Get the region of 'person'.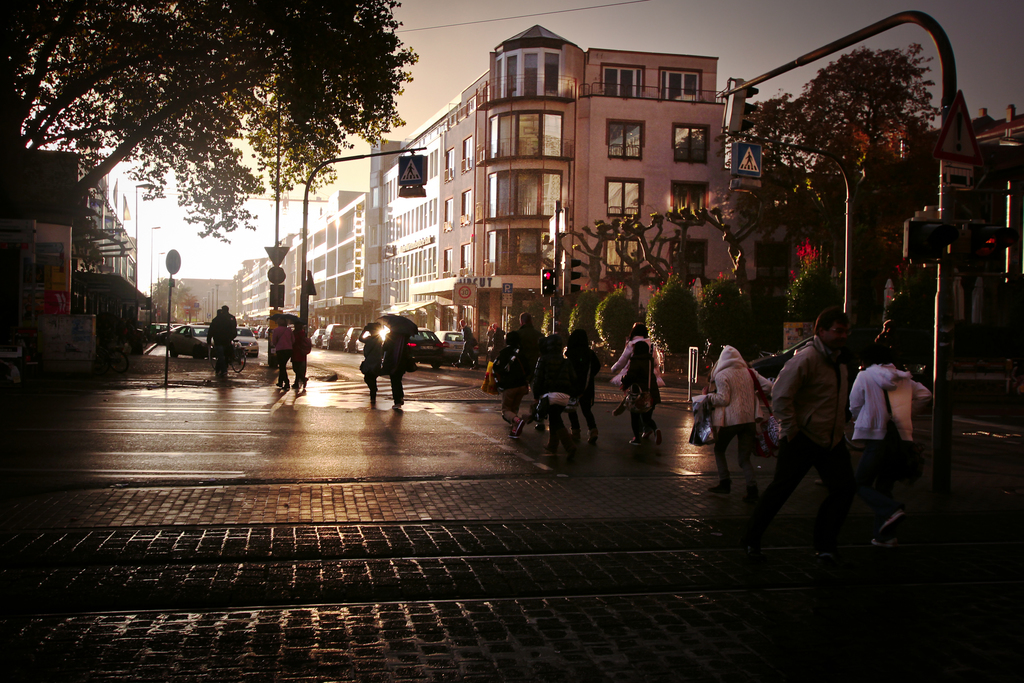
select_region(358, 305, 412, 409).
